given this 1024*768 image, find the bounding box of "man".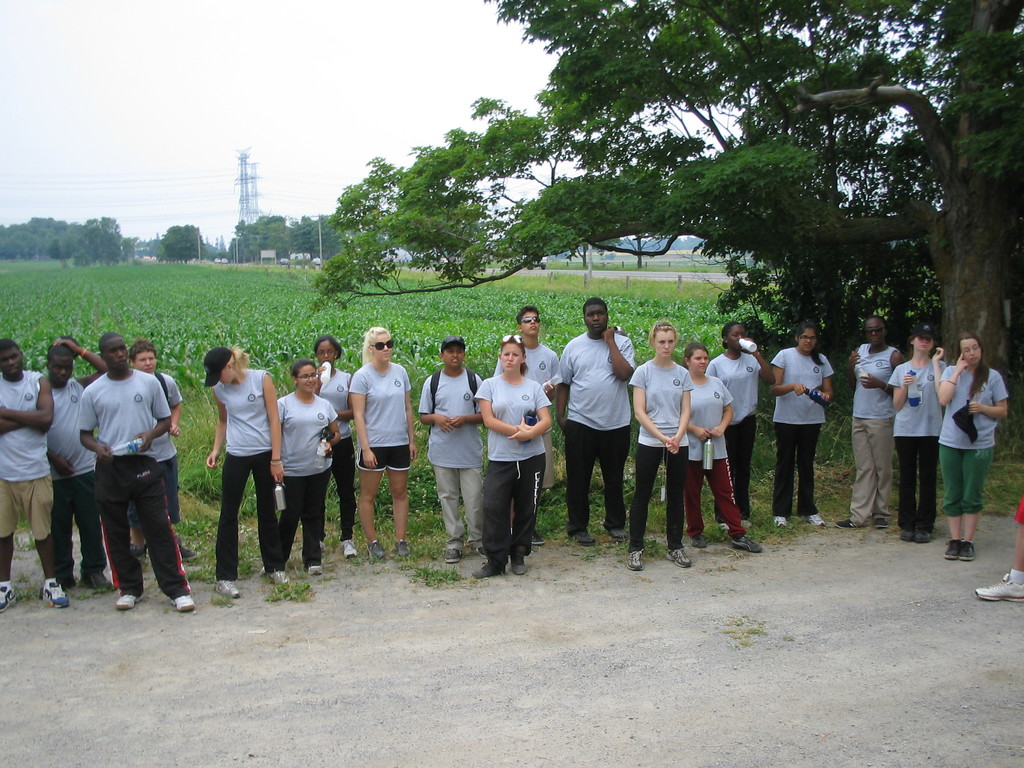
detection(491, 307, 569, 552).
